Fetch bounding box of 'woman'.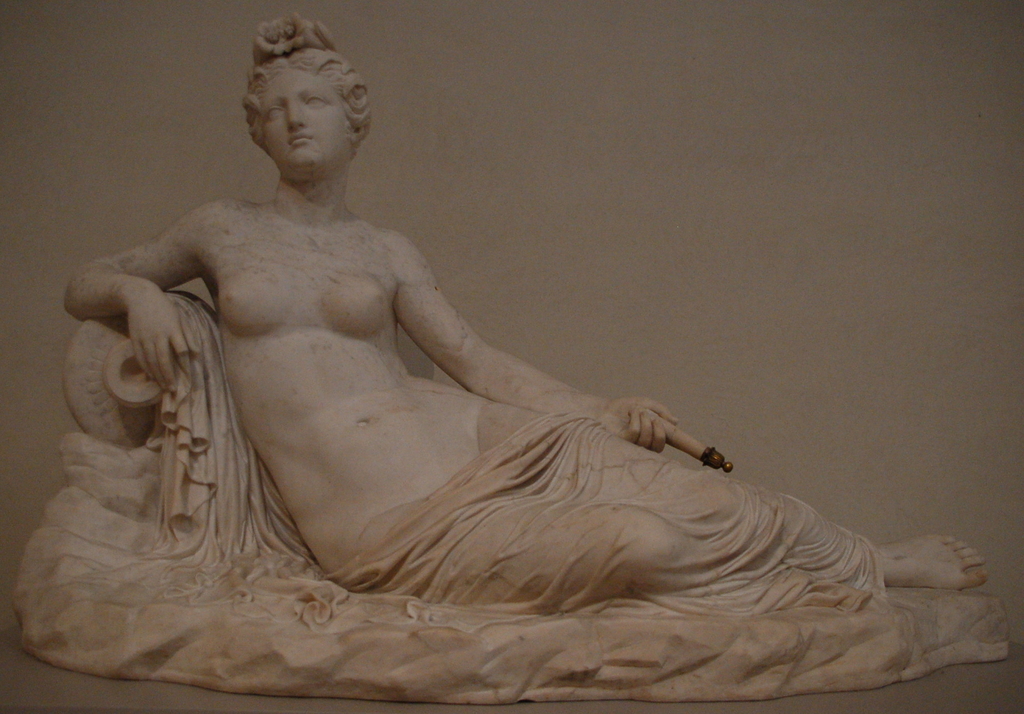
Bbox: [61,17,988,611].
